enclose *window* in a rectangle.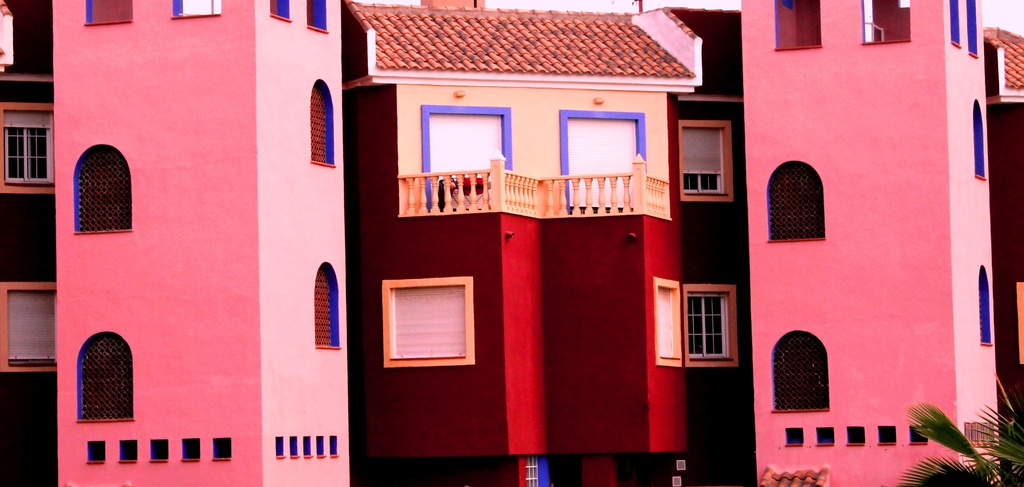
box(70, 144, 136, 233).
